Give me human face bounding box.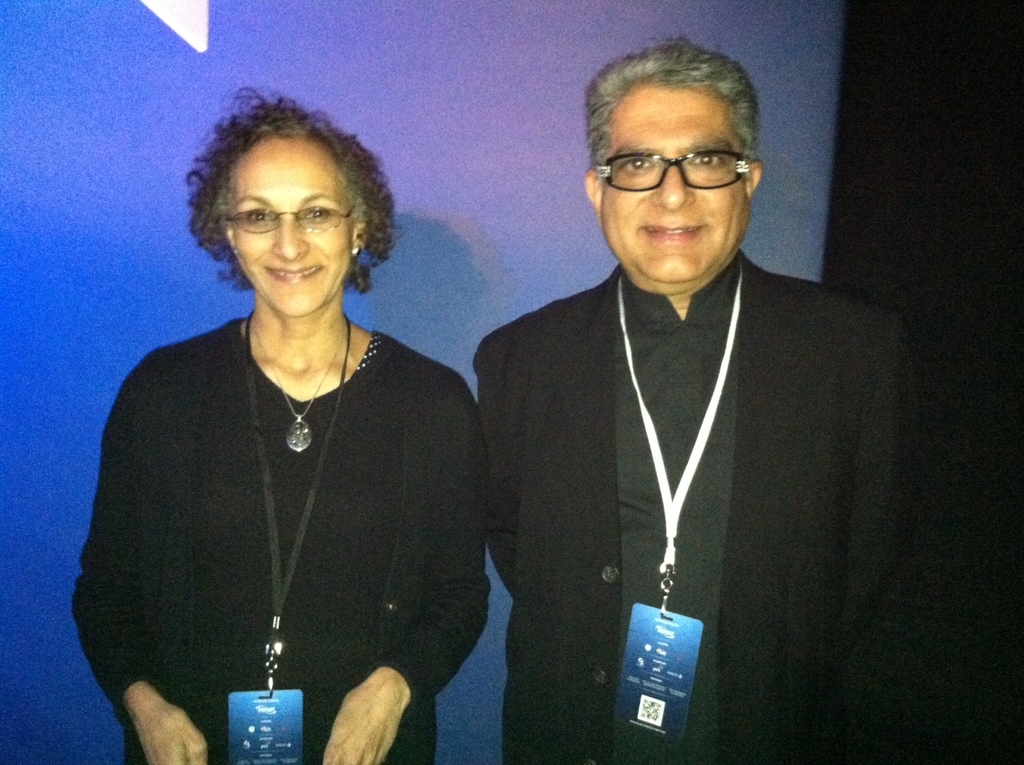
600:85:748:283.
